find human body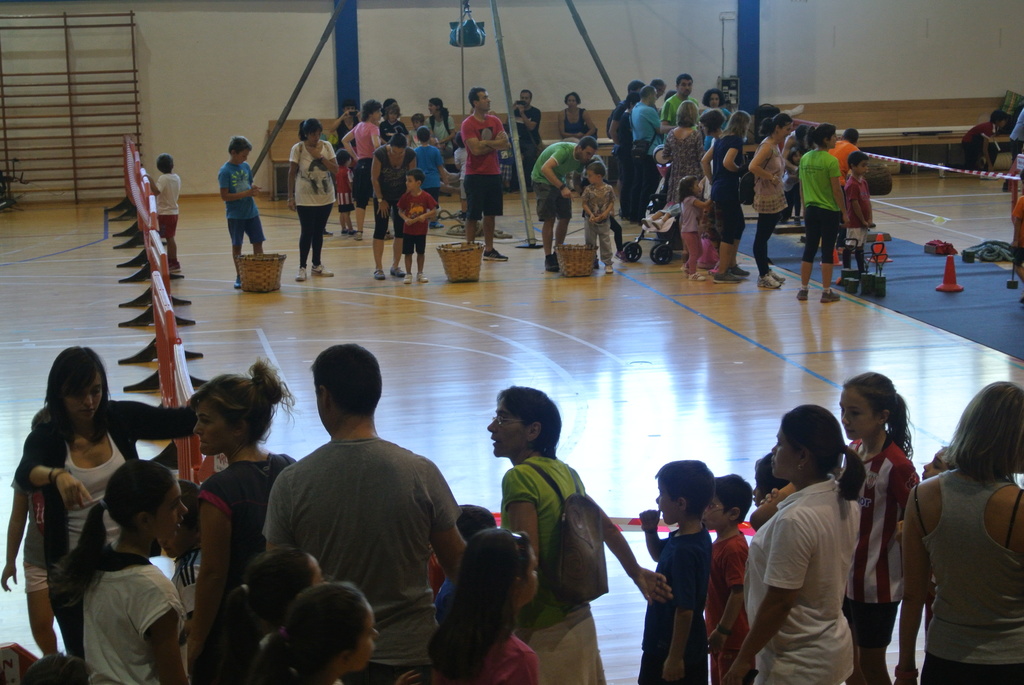
pyautogui.locateOnScreen(1007, 197, 1023, 290)
